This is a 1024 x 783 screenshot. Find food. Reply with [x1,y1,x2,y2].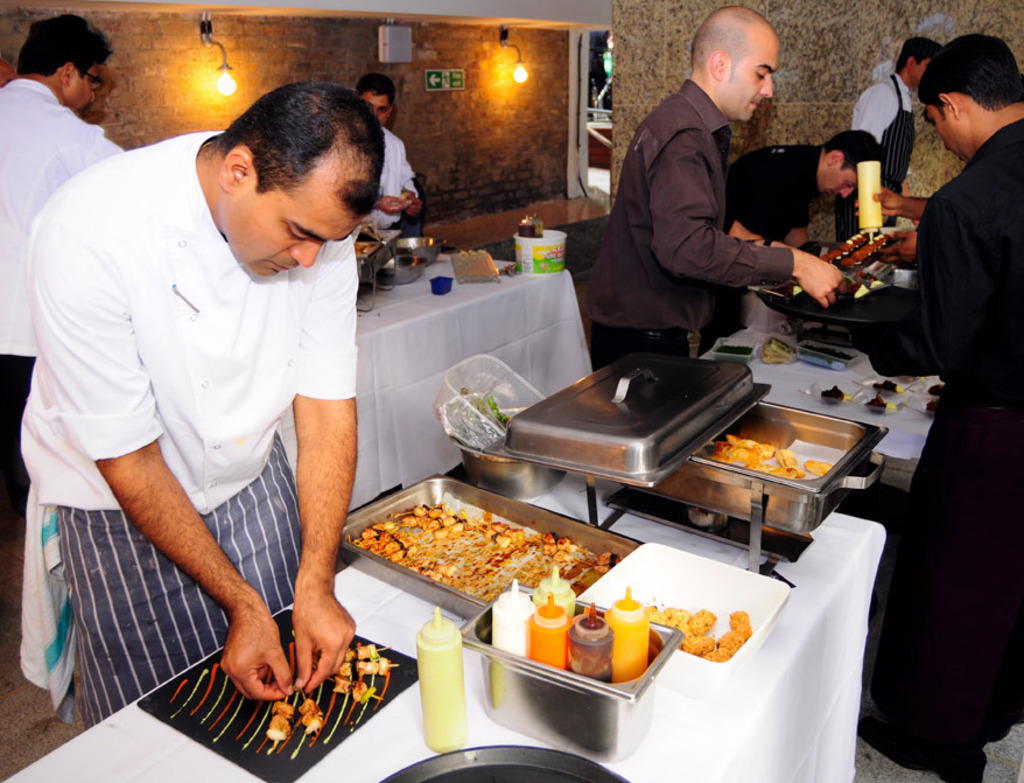
[867,389,896,415].
